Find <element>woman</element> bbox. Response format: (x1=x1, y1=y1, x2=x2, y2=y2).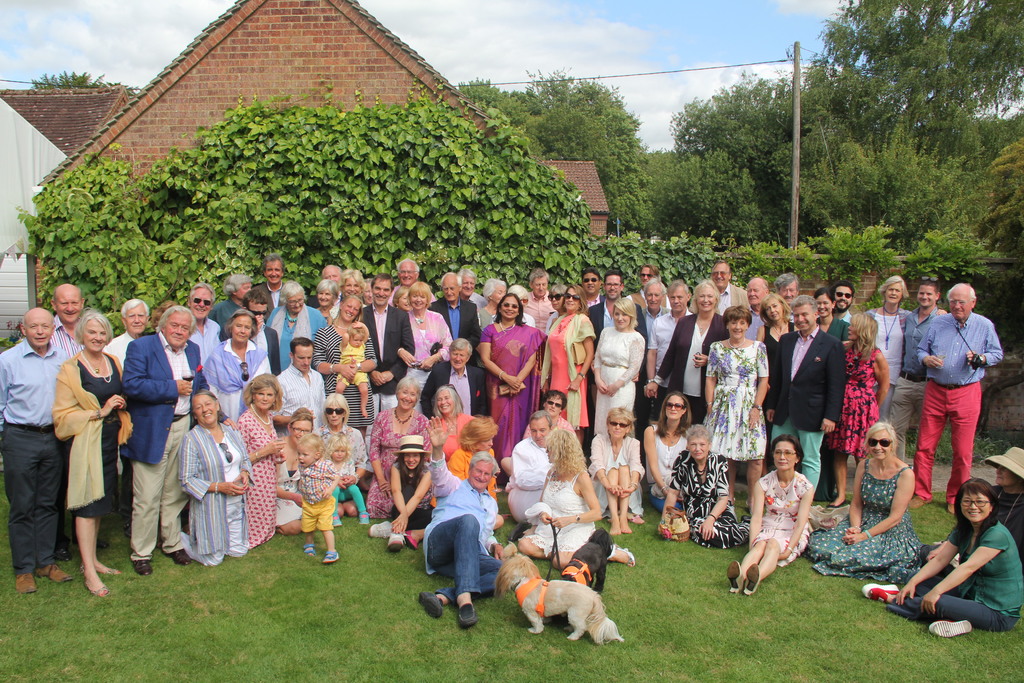
(x1=656, y1=424, x2=751, y2=555).
